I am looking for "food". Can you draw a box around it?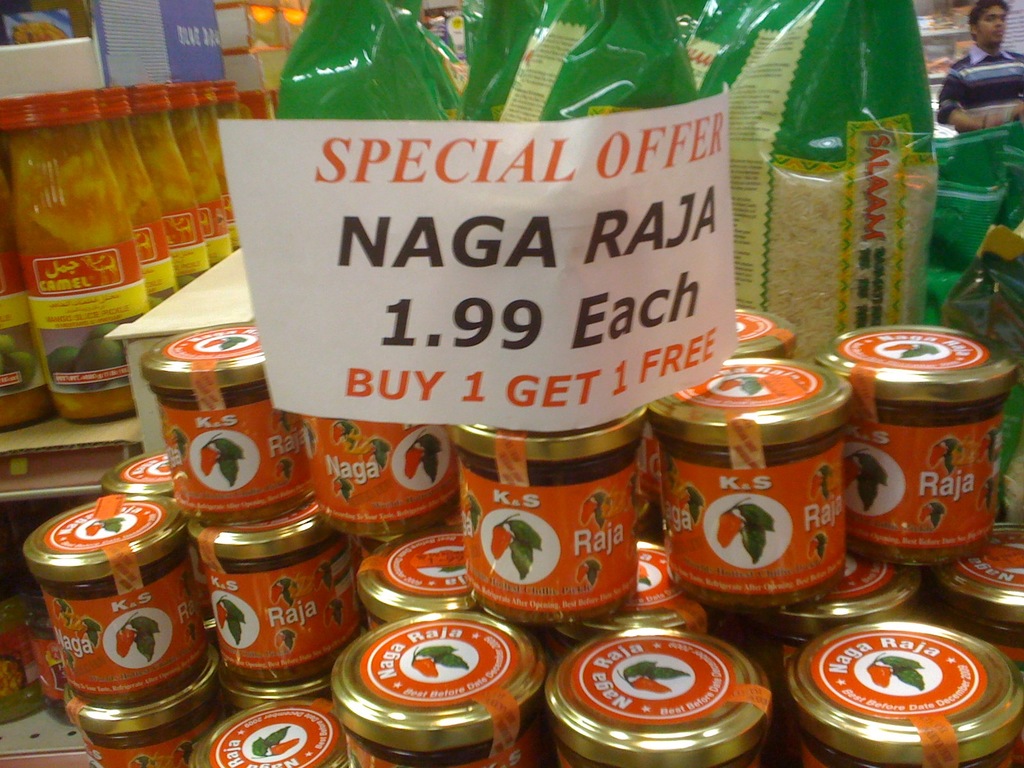
Sure, the bounding box is [403,435,449,478].
